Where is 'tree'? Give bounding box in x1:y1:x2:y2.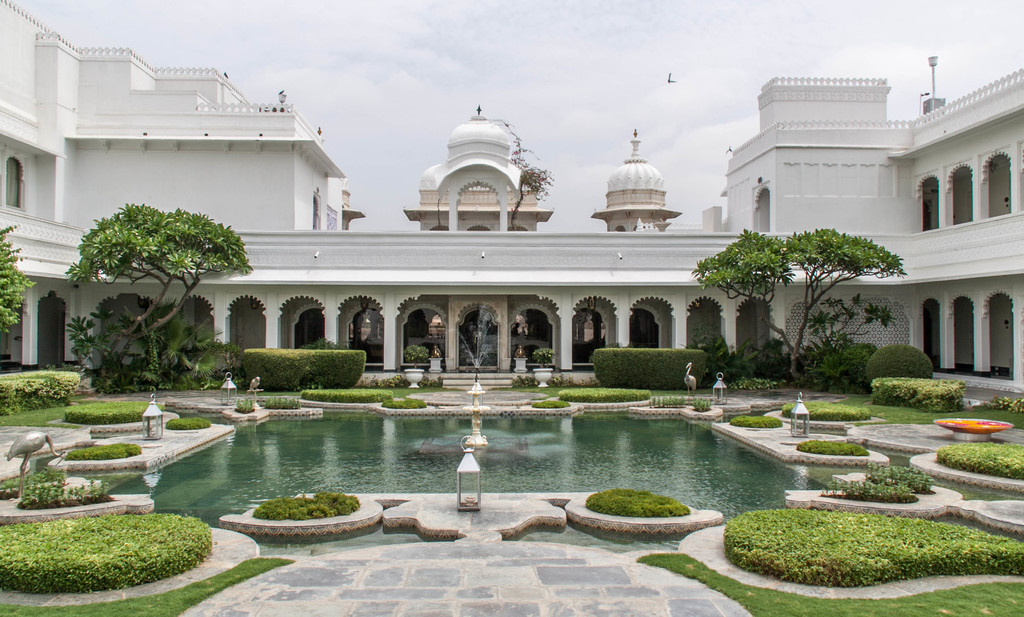
50:182:254:320.
